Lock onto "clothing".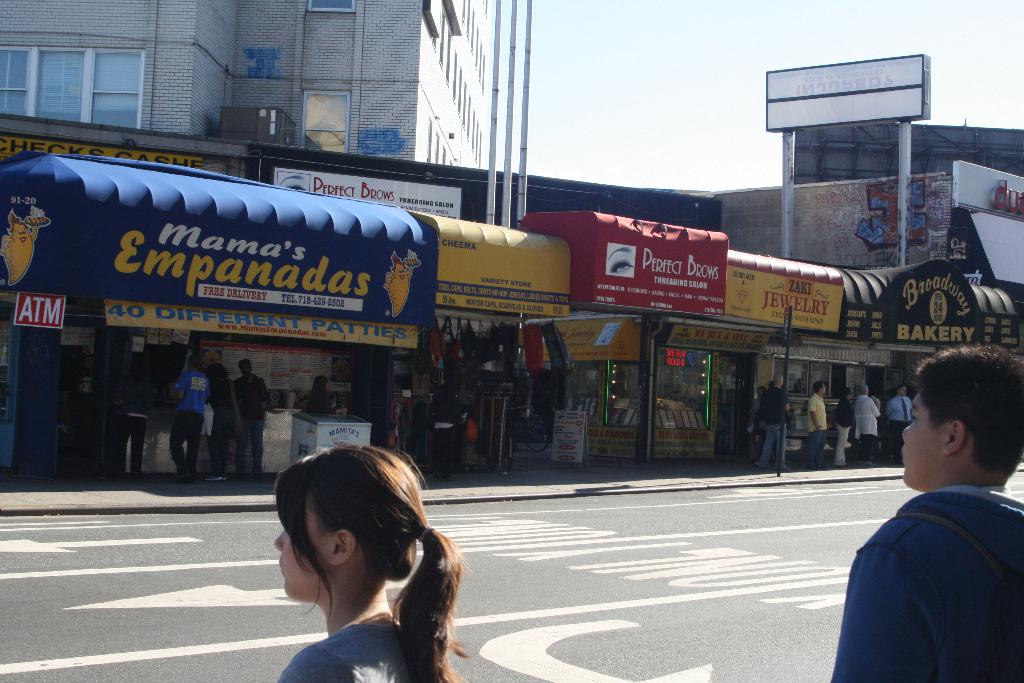
Locked: [853,392,879,462].
